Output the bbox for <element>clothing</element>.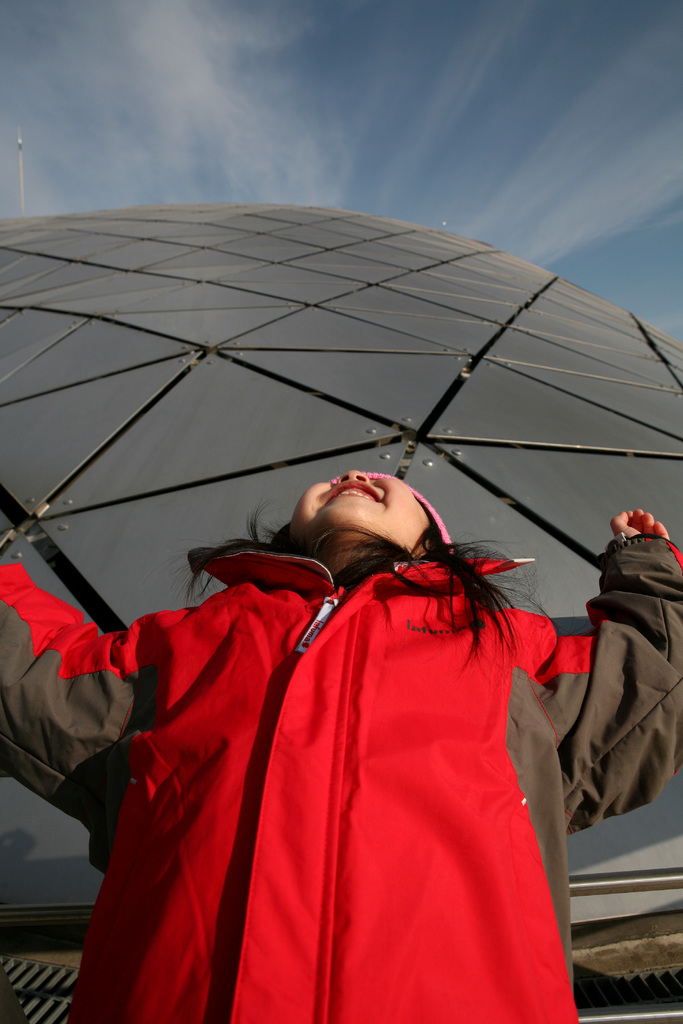
0, 515, 666, 1023.
